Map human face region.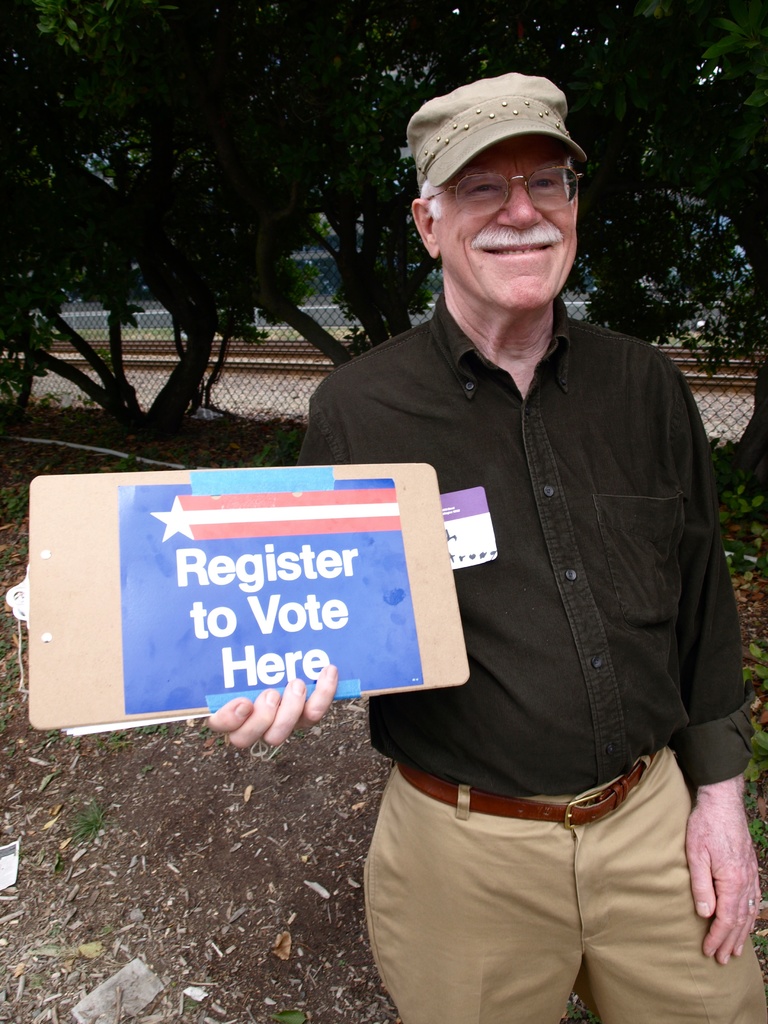
Mapped to <region>426, 131, 573, 309</region>.
